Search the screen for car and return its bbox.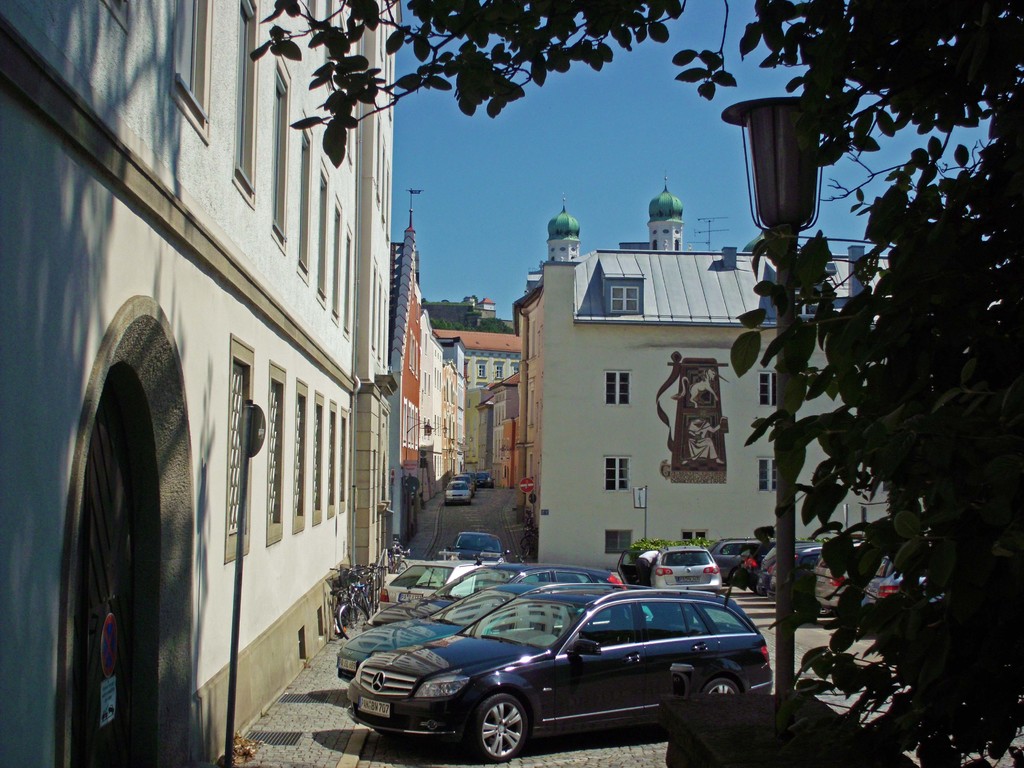
Found: 611 537 724 590.
